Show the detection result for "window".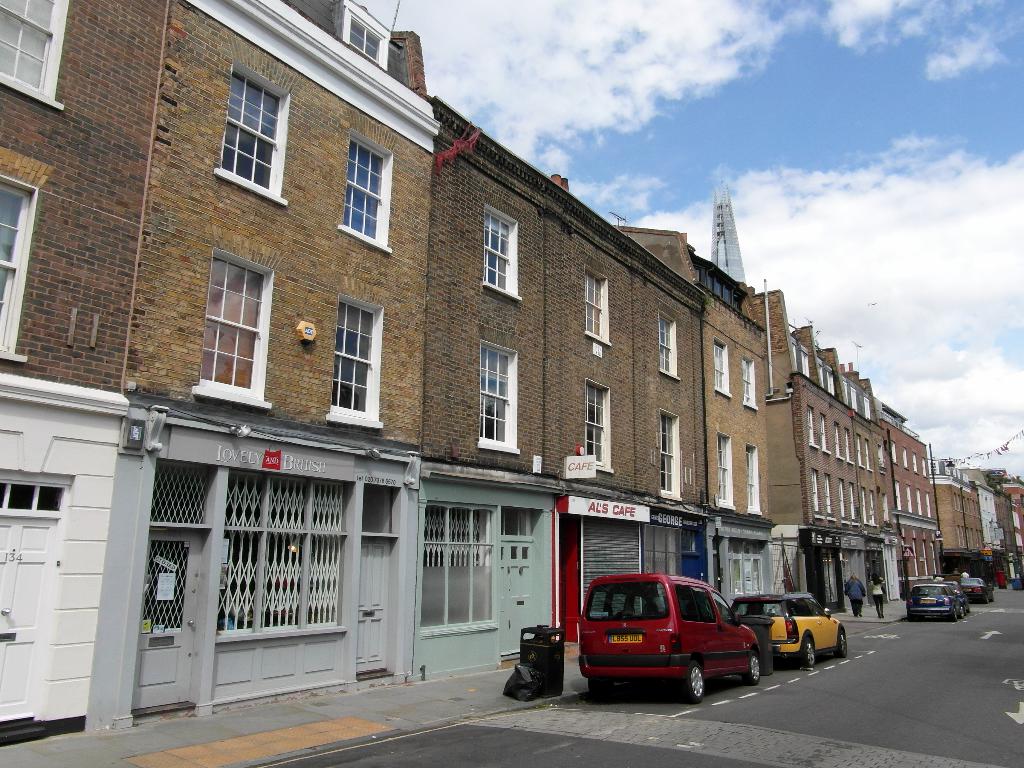
{"x1": 726, "y1": 534, "x2": 761, "y2": 593}.
